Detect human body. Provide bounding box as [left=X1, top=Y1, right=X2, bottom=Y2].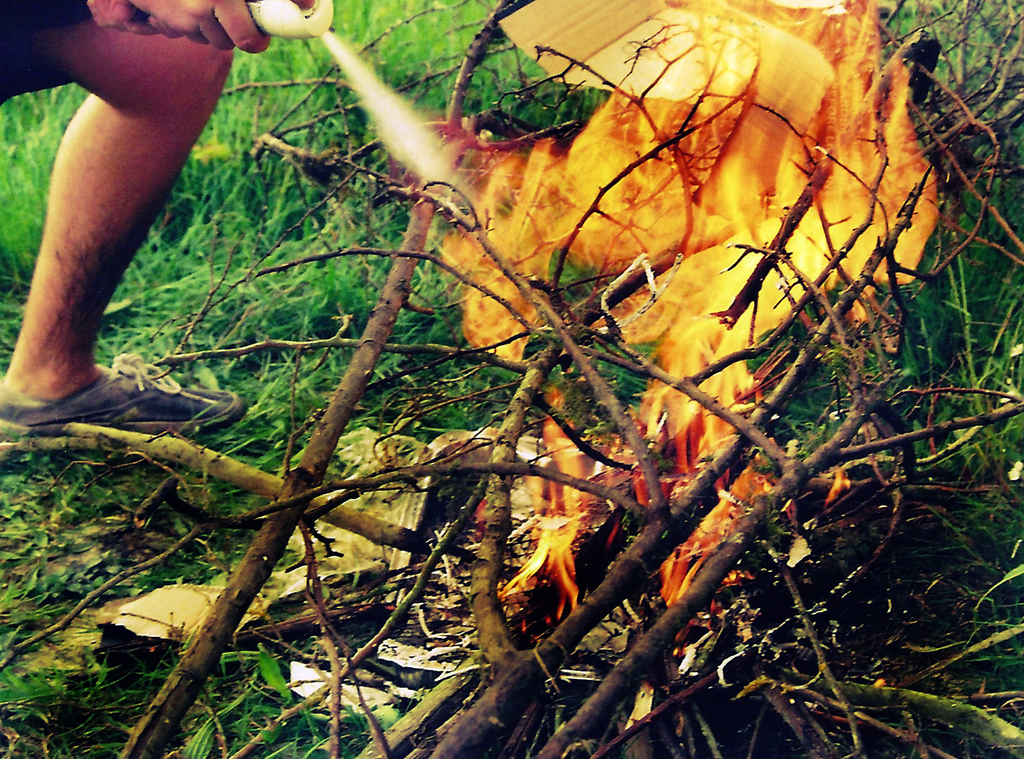
[left=0, top=0, right=239, bottom=476].
